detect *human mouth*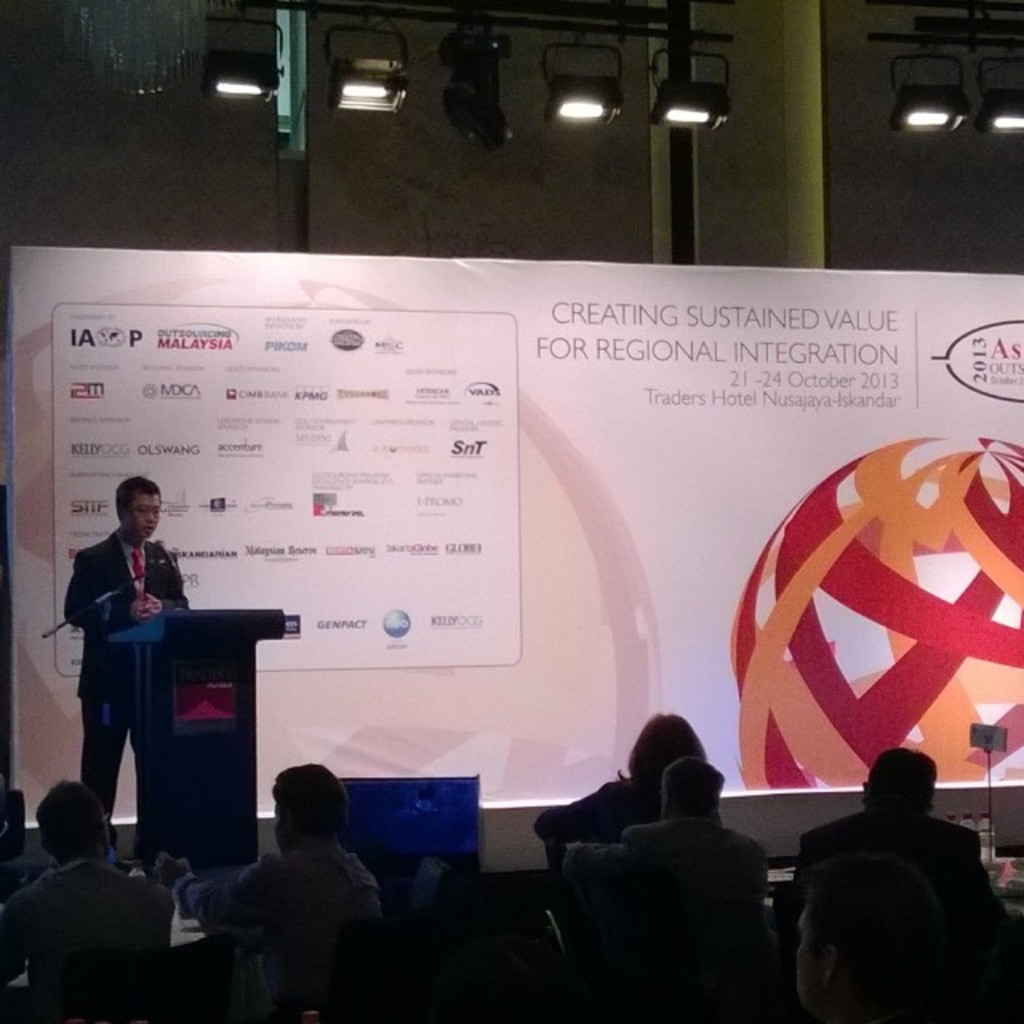
region(138, 526, 160, 536)
